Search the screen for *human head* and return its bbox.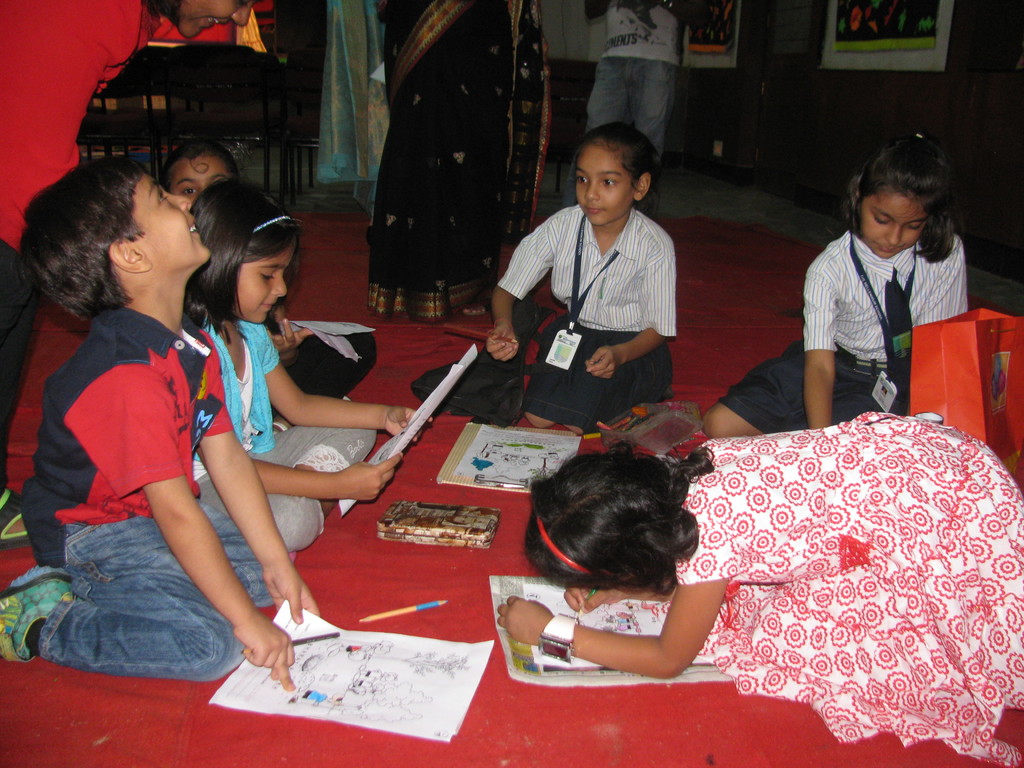
Found: 185:186:300:323.
